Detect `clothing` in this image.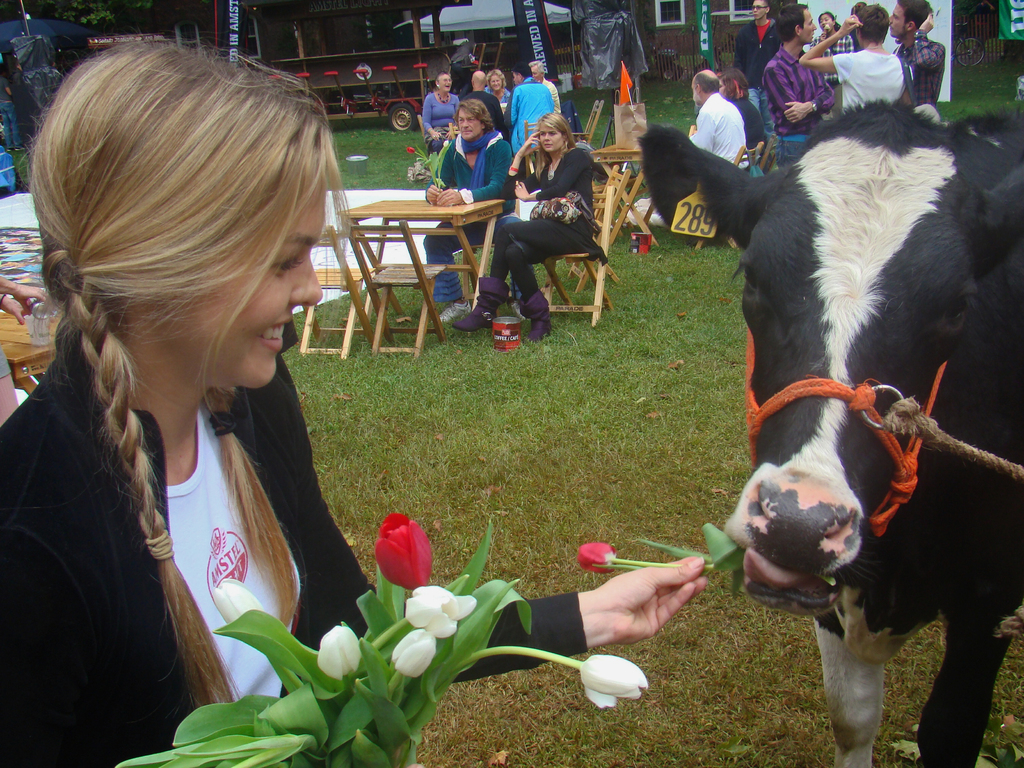
Detection: 834, 48, 904, 111.
